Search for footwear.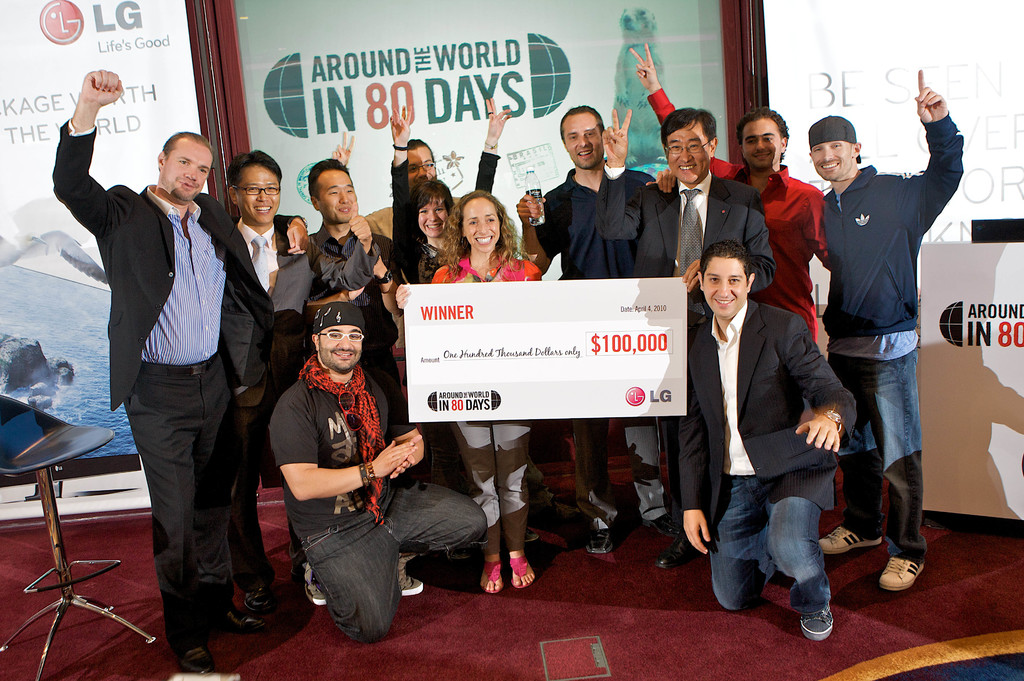
Found at 289, 531, 330, 605.
